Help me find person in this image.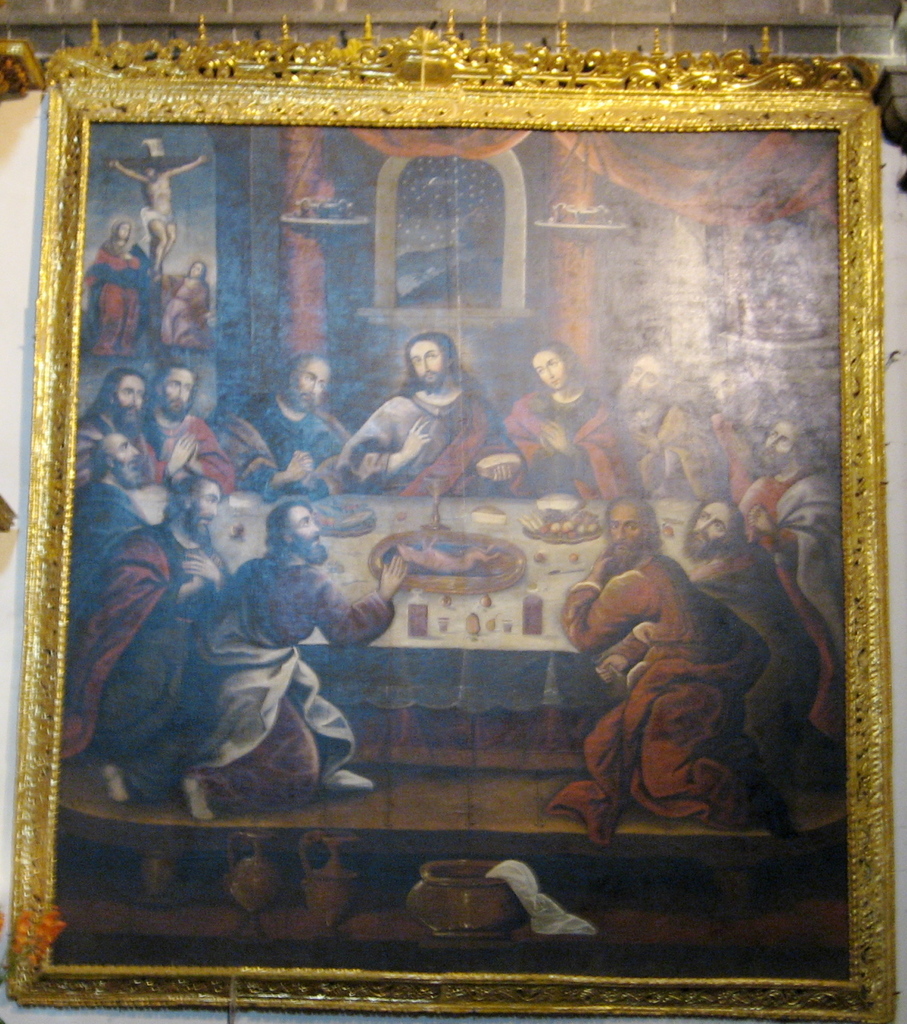
Found it: bbox=(60, 466, 233, 761).
